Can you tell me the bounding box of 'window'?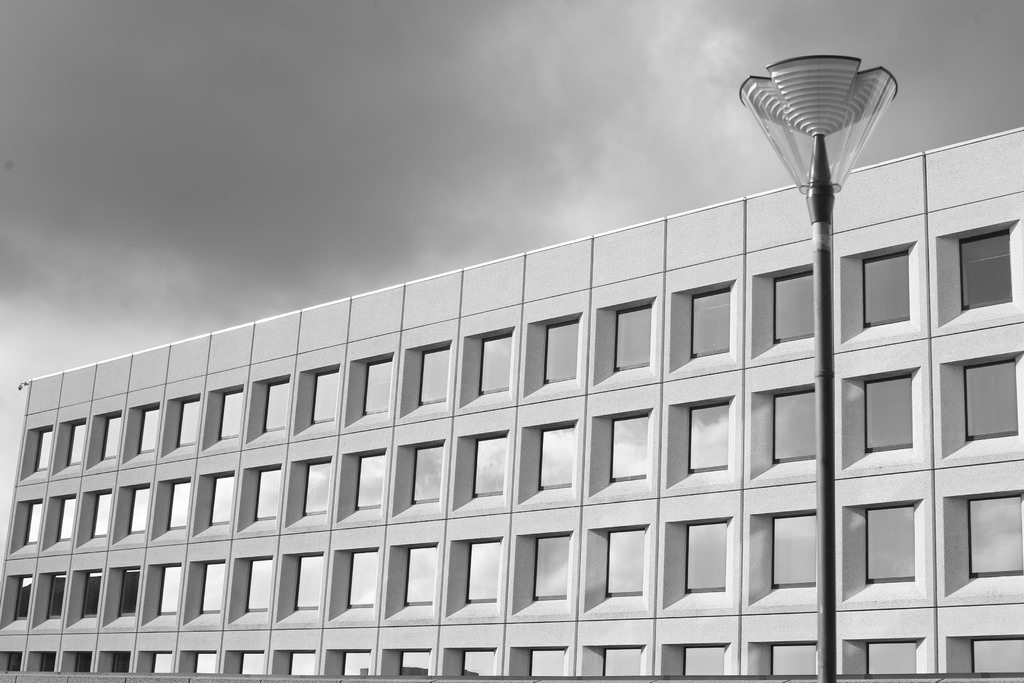
region(772, 516, 817, 588).
